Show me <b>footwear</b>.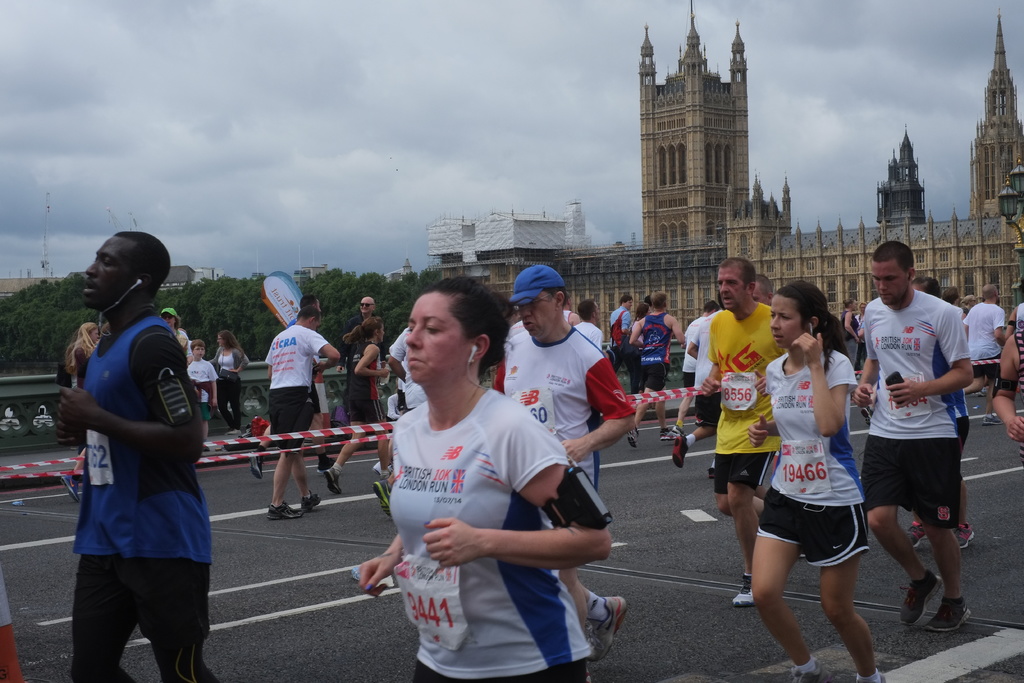
<b>footwear</b> is here: 907/519/927/549.
